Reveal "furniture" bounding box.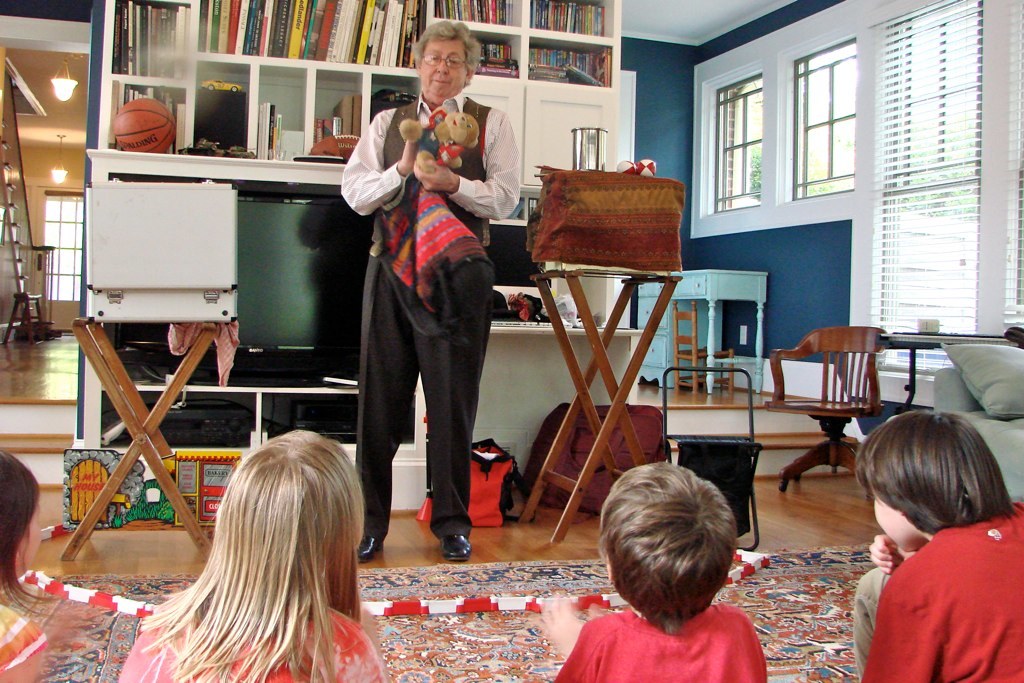
Revealed: bbox(659, 367, 763, 550).
